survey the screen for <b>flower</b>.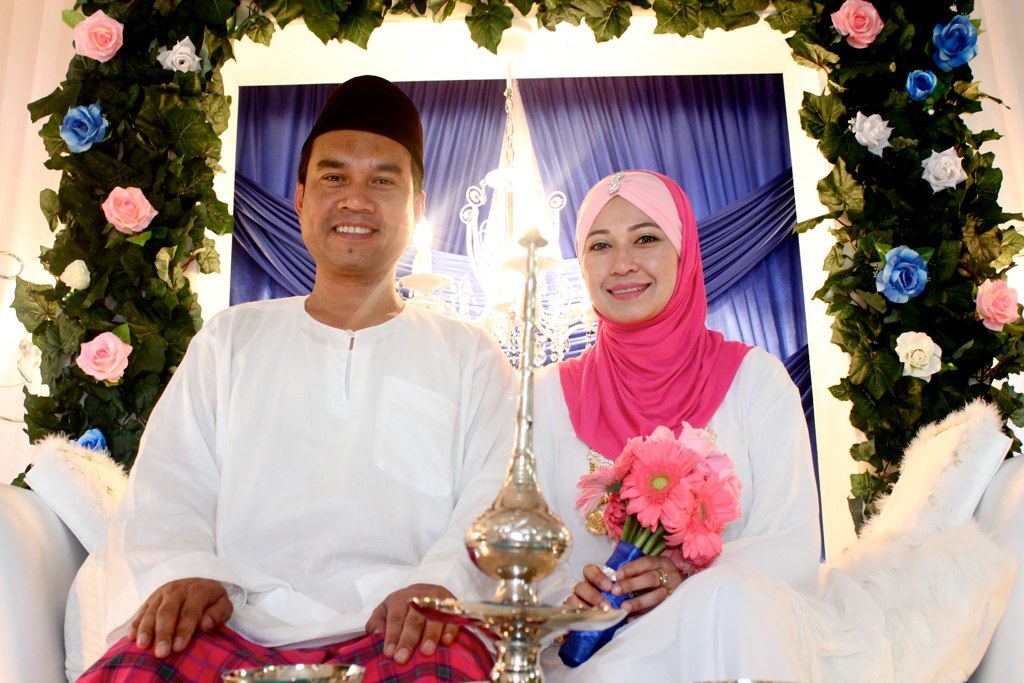
Survey found: bbox(973, 278, 1020, 333).
